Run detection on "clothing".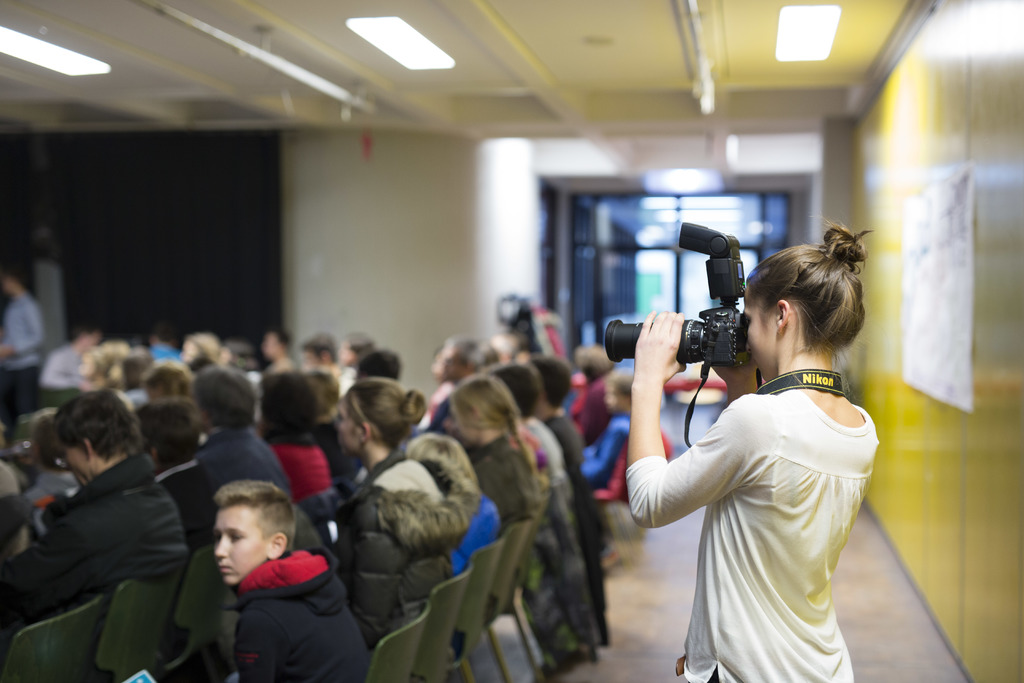
Result: locate(512, 420, 563, 487).
